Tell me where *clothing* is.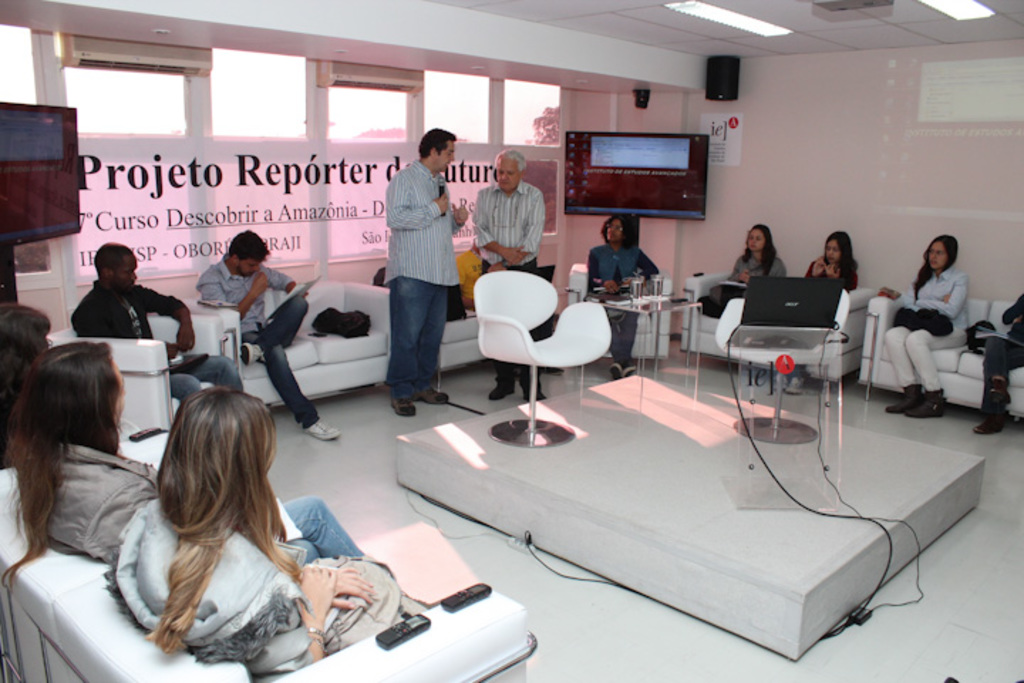
*clothing* is at <bbox>378, 151, 452, 407</bbox>.
